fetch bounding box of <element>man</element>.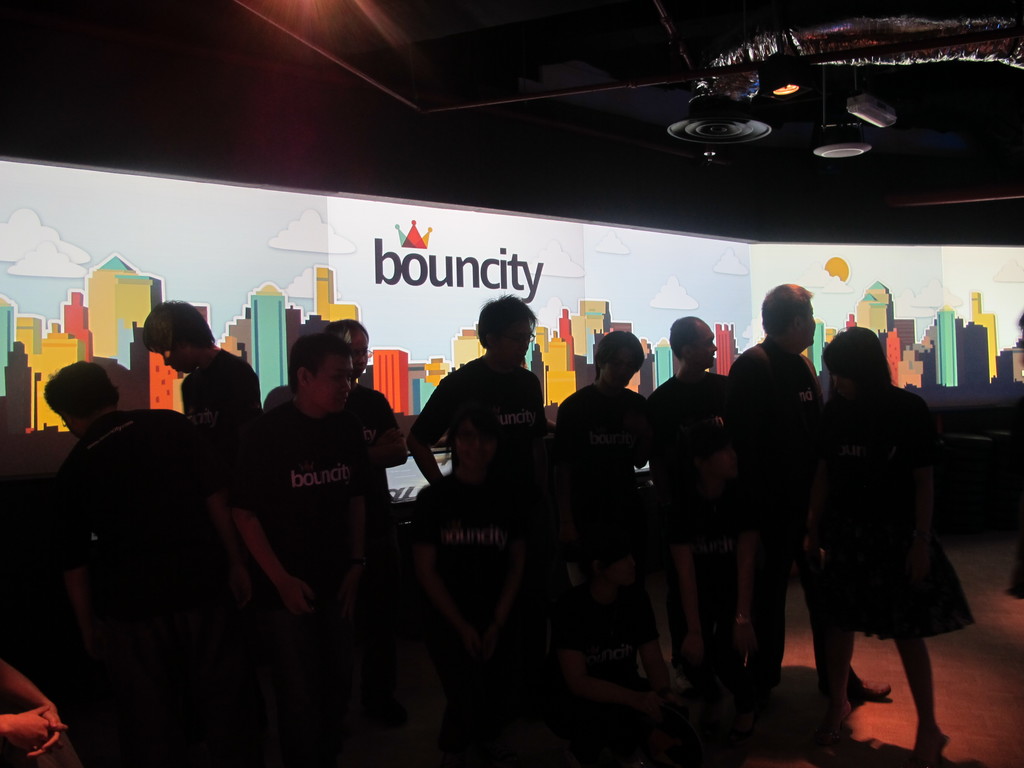
Bbox: <box>30,357,198,632</box>.
